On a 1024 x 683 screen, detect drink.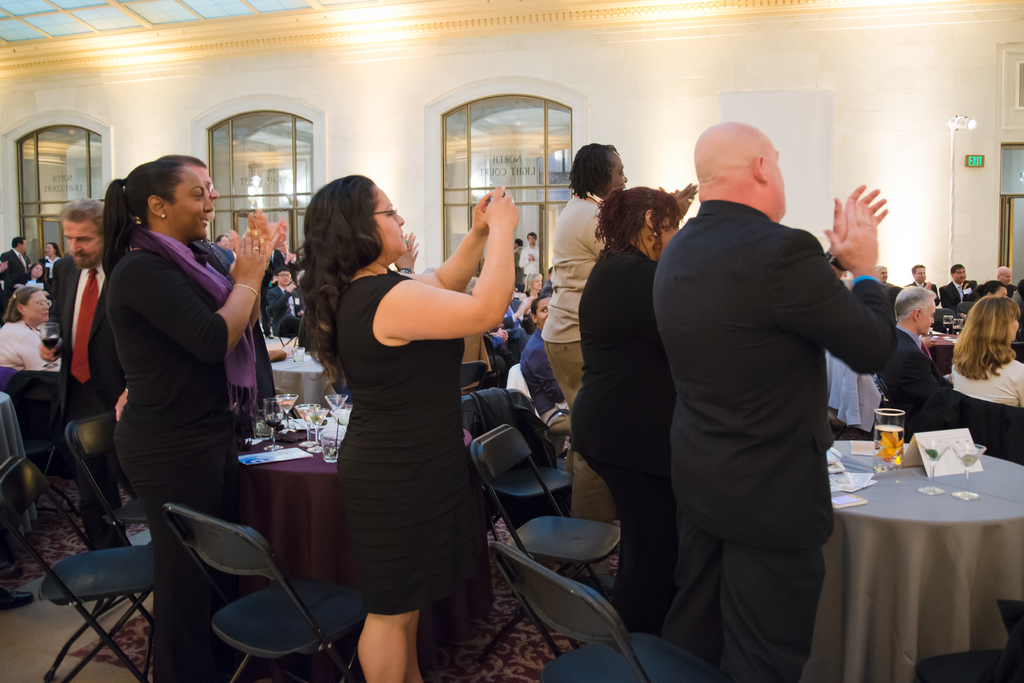
[41,339,60,348].
